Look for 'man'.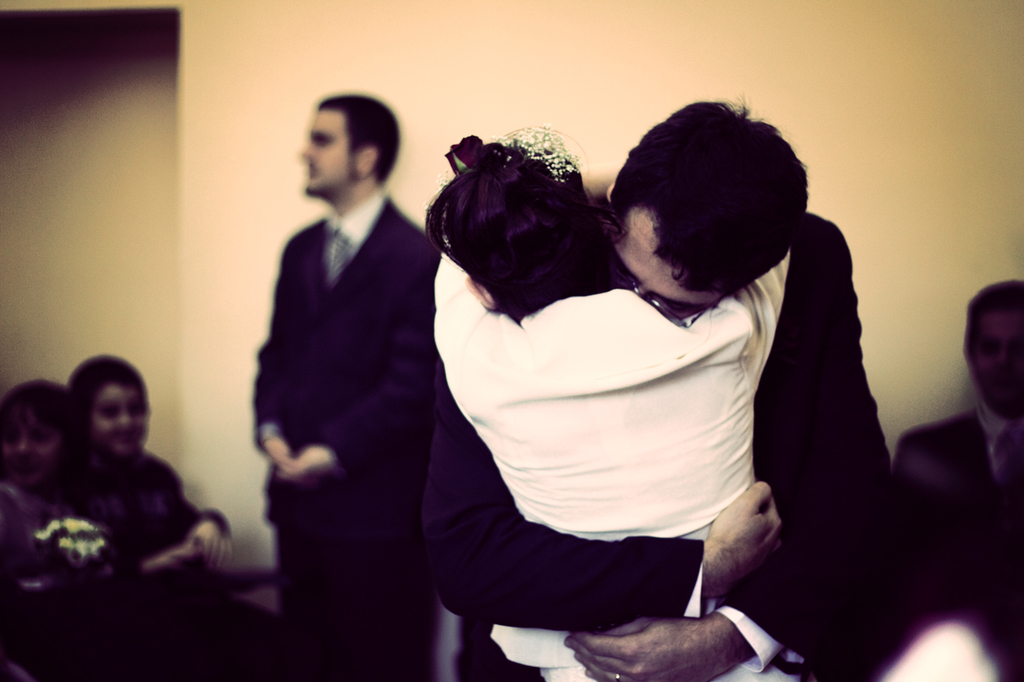
Found: {"x1": 422, "y1": 85, "x2": 921, "y2": 681}.
